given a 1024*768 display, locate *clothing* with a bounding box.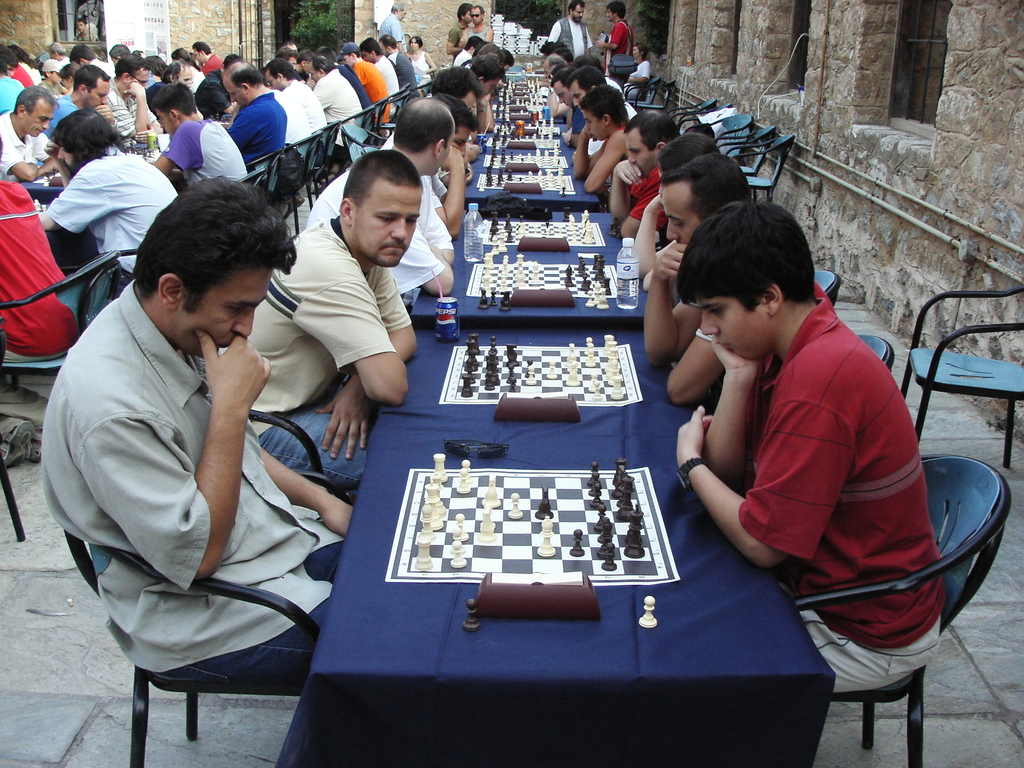
Located: <box>311,64,374,146</box>.
